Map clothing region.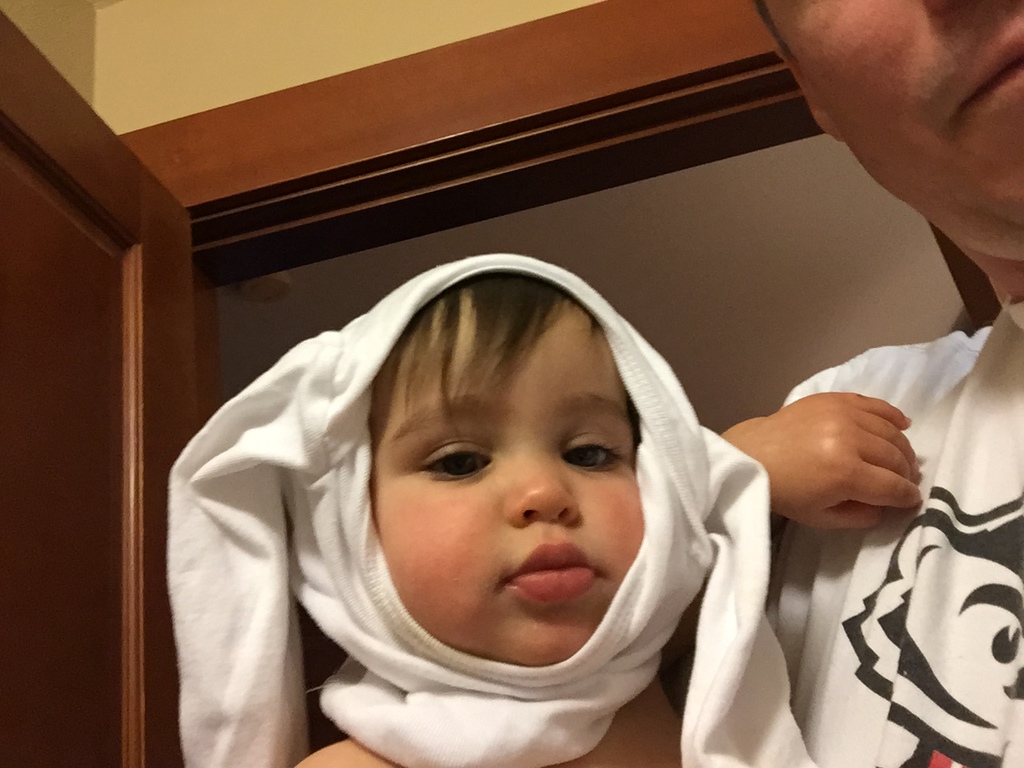
Mapped to crop(162, 253, 817, 767).
